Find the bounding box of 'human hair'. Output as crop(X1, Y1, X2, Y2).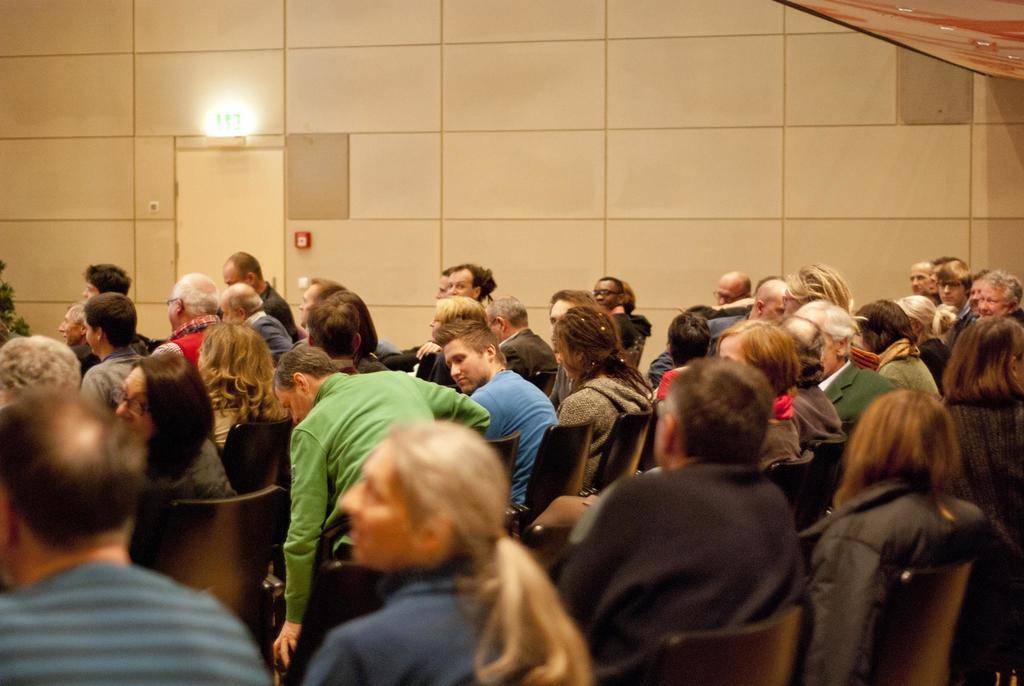
crop(0, 385, 141, 551).
